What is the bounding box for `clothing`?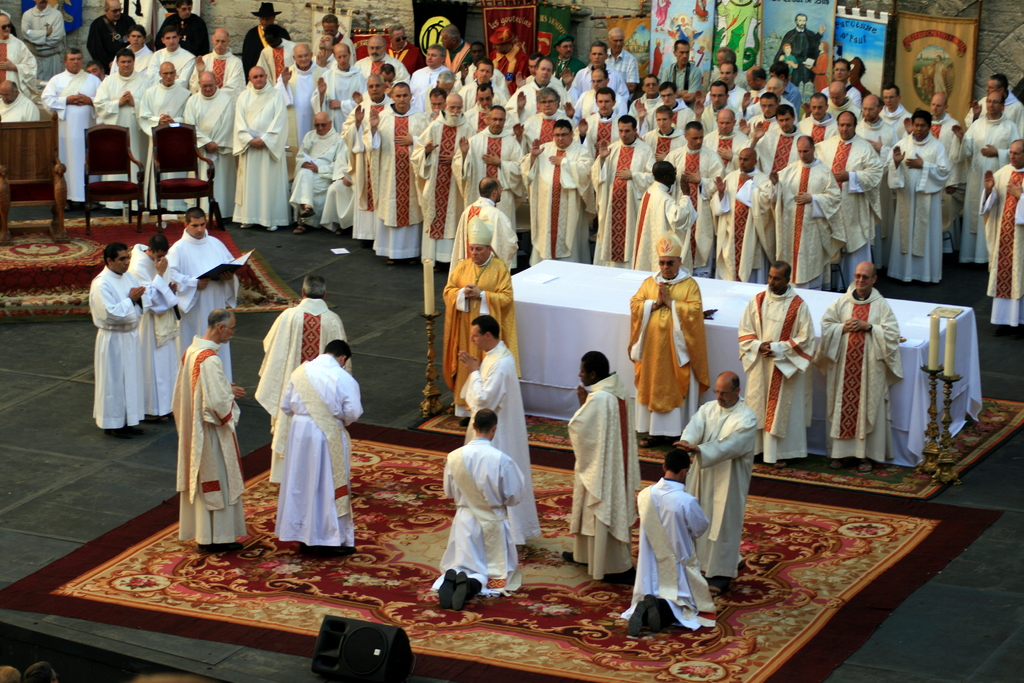
select_region(318, 62, 362, 120).
